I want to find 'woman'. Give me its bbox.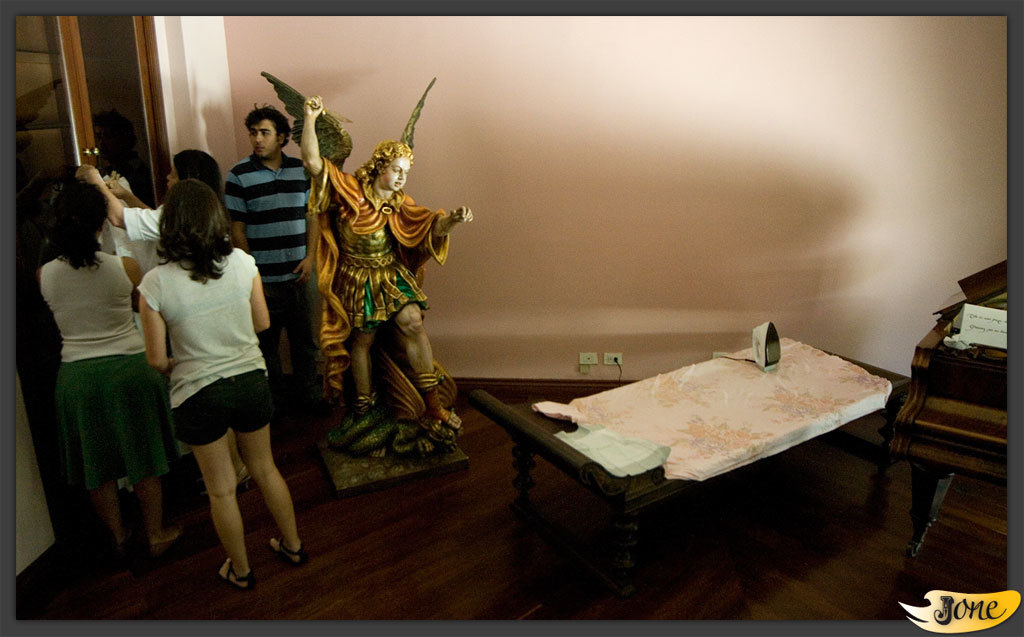
[left=291, top=94, right=473, bottom=434].
